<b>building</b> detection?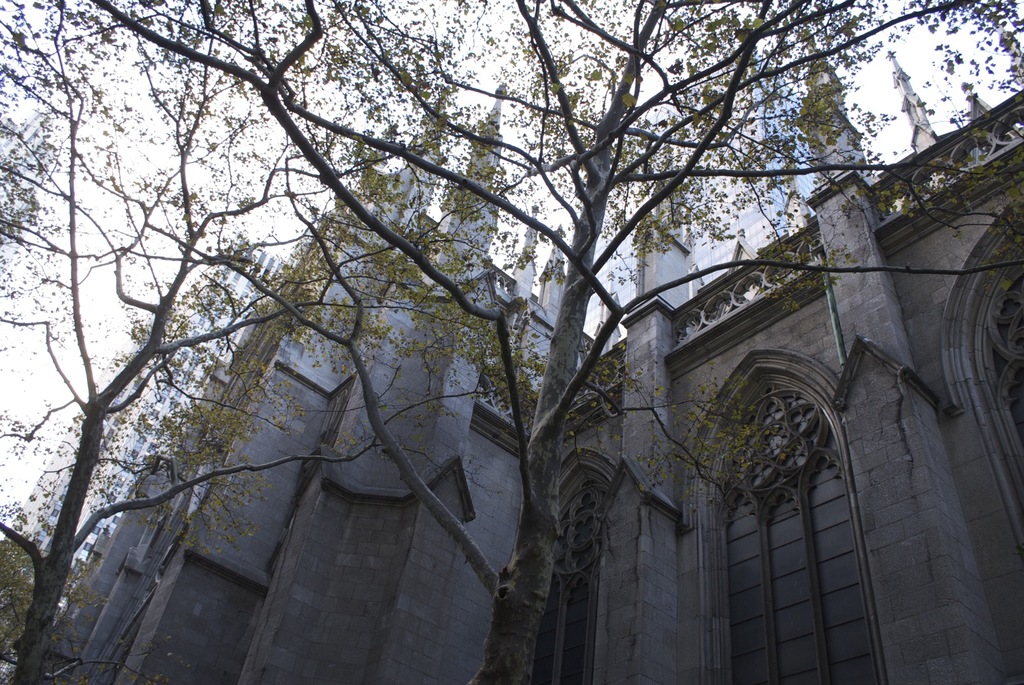
rect(28, 11, 1023, 684)
